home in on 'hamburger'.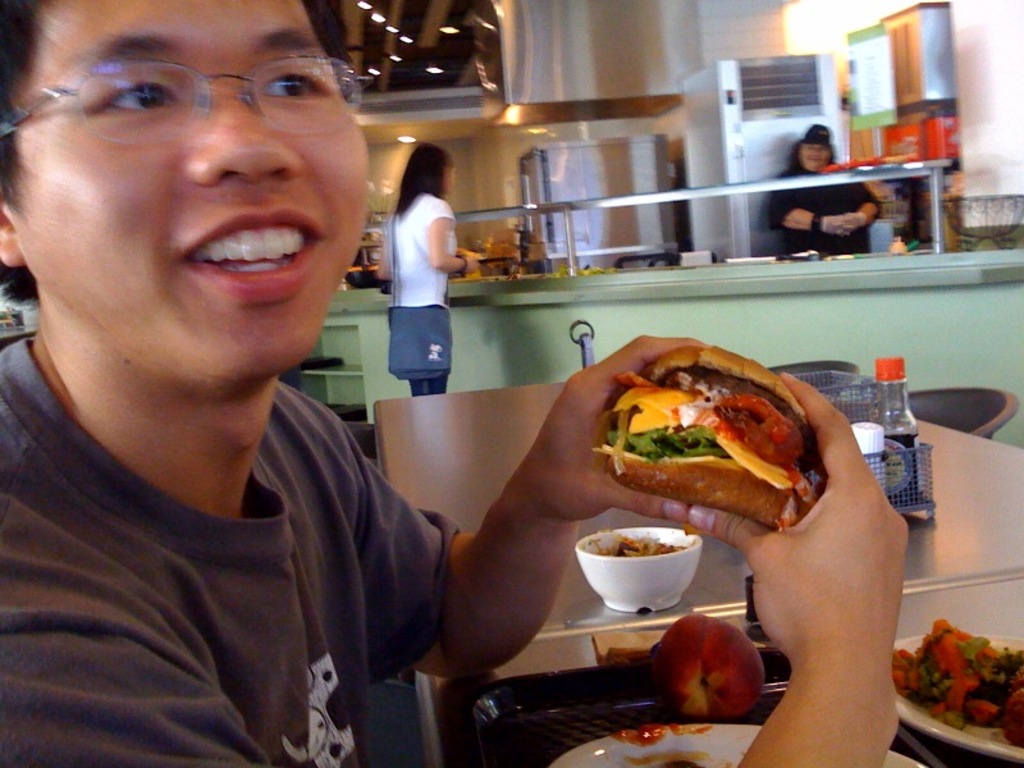
Homed in at {"left": 590, "top": 346, "right": 819, "bottom": 529}.
